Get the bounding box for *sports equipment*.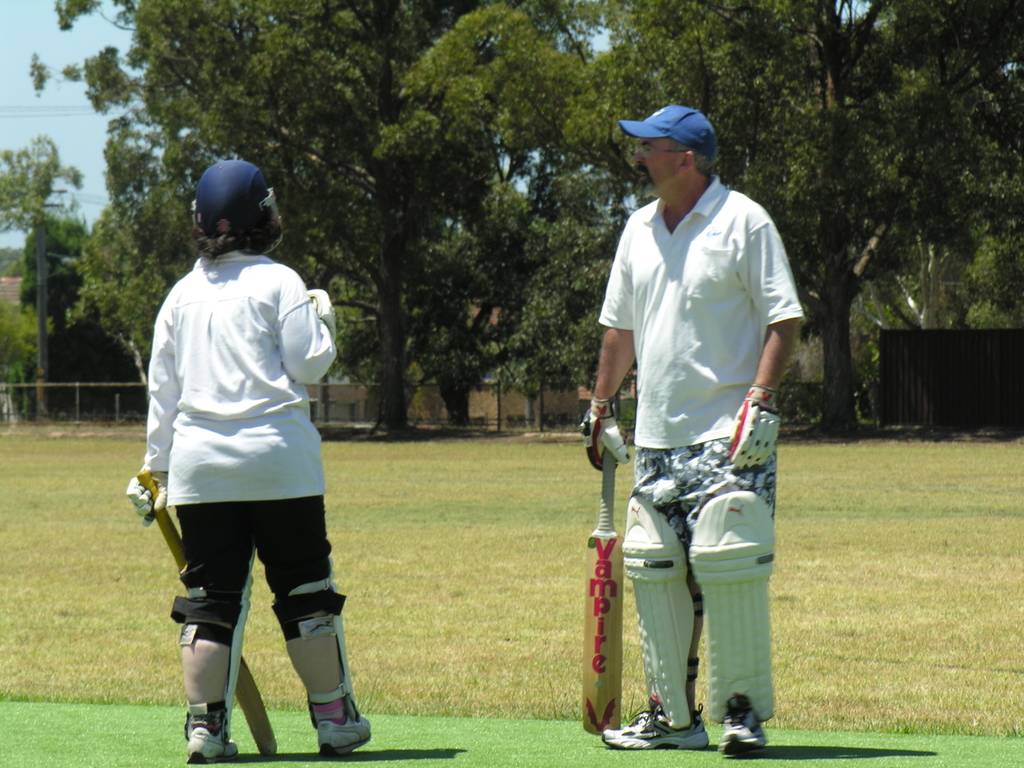
box=[582, 448, 625, 734].
